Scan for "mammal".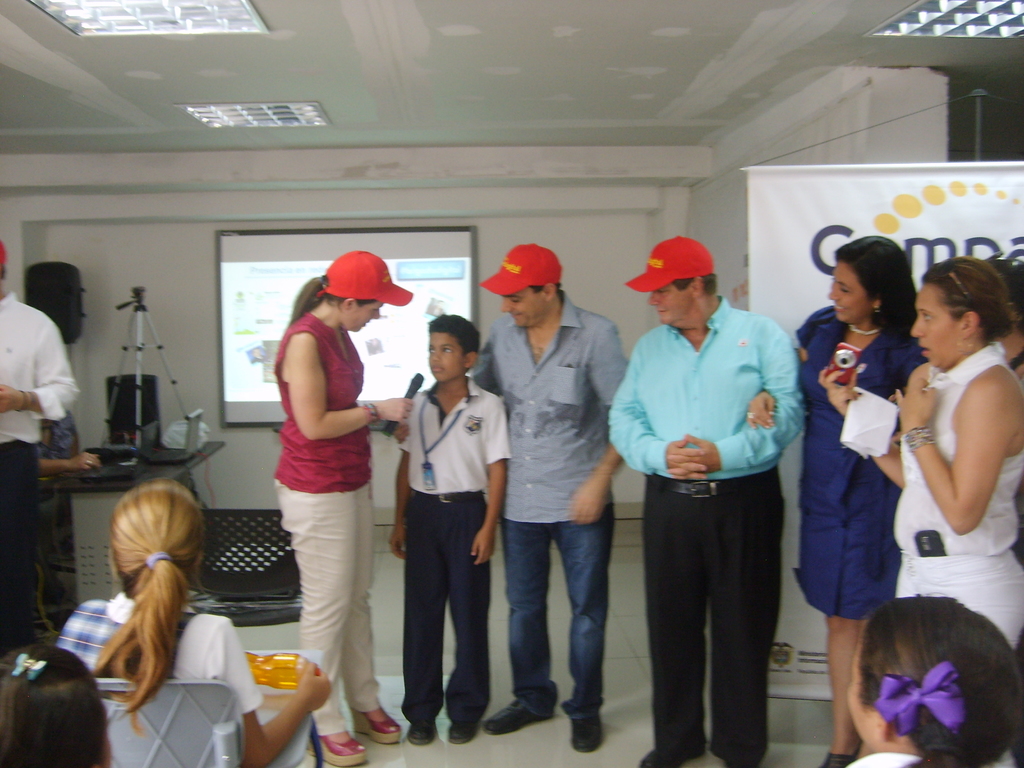
Scan result: 0/644/109/767.
